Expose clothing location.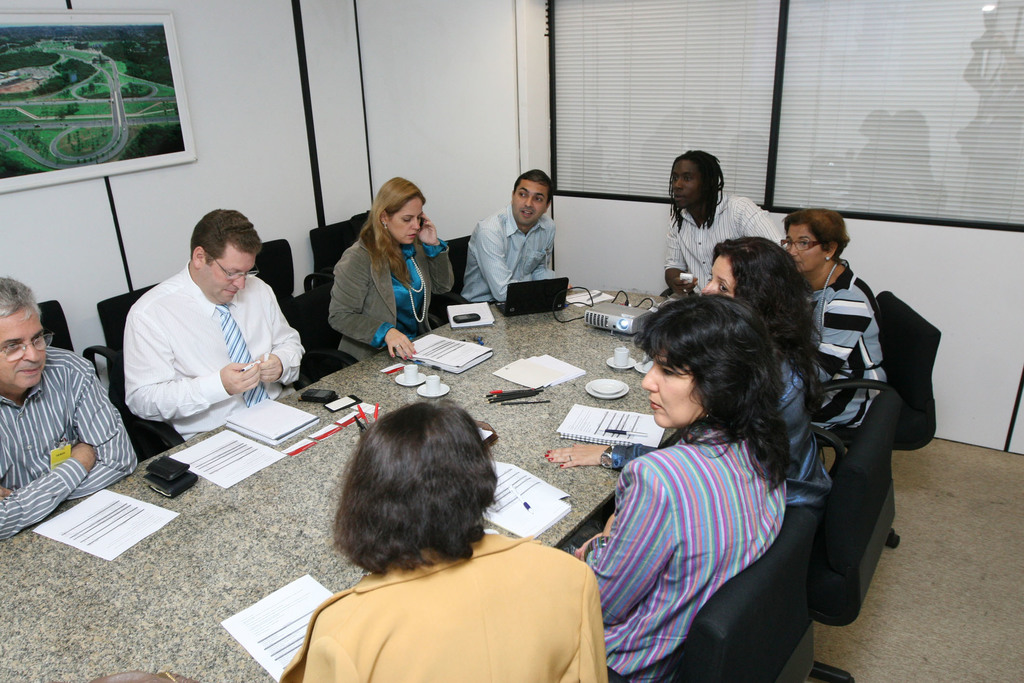
Exposed at 170/527/615/682.
